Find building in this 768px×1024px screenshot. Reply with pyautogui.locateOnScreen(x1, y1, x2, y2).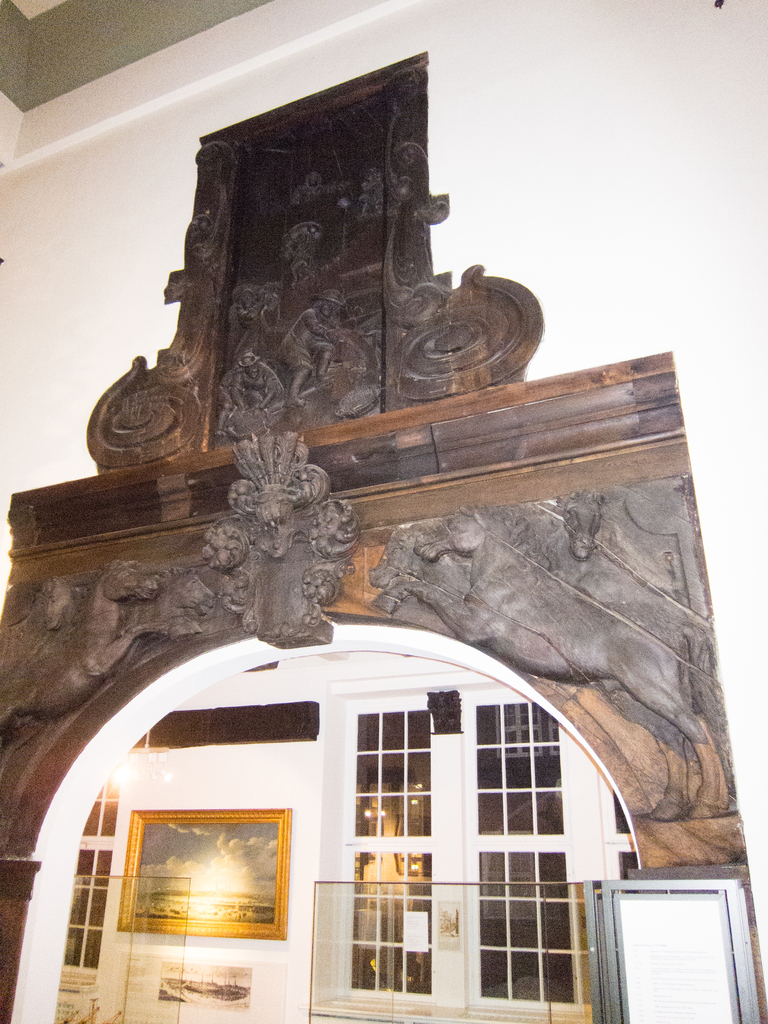
pyautogui.locateOnScreen(6, 1, 767, 1023).
